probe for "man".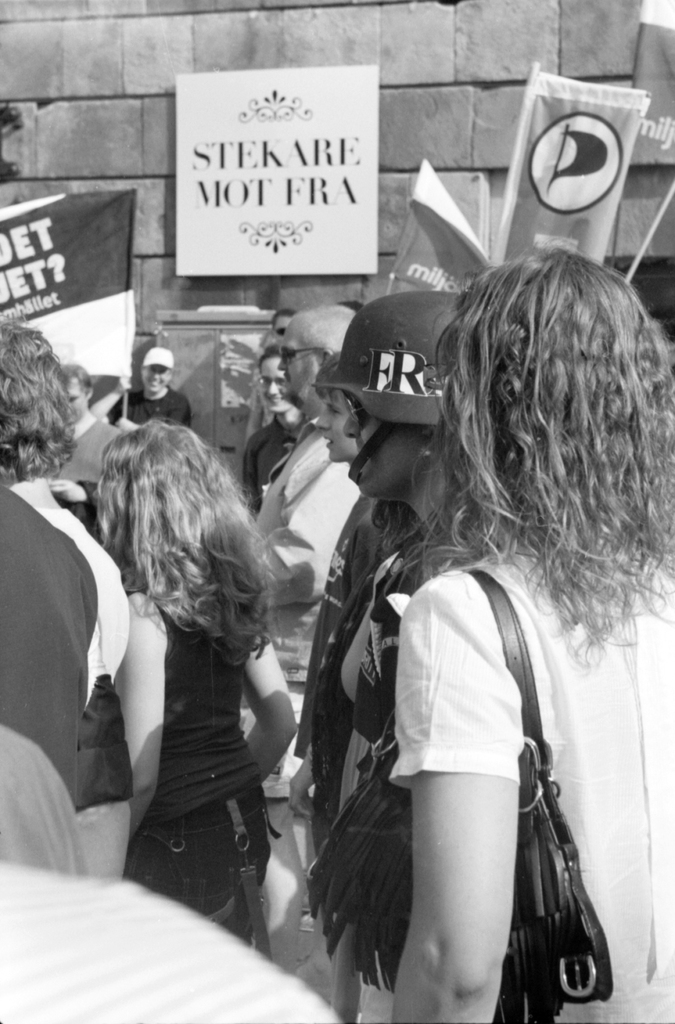
Probe result: (left=0, top=473, right=102, bottom=808).
